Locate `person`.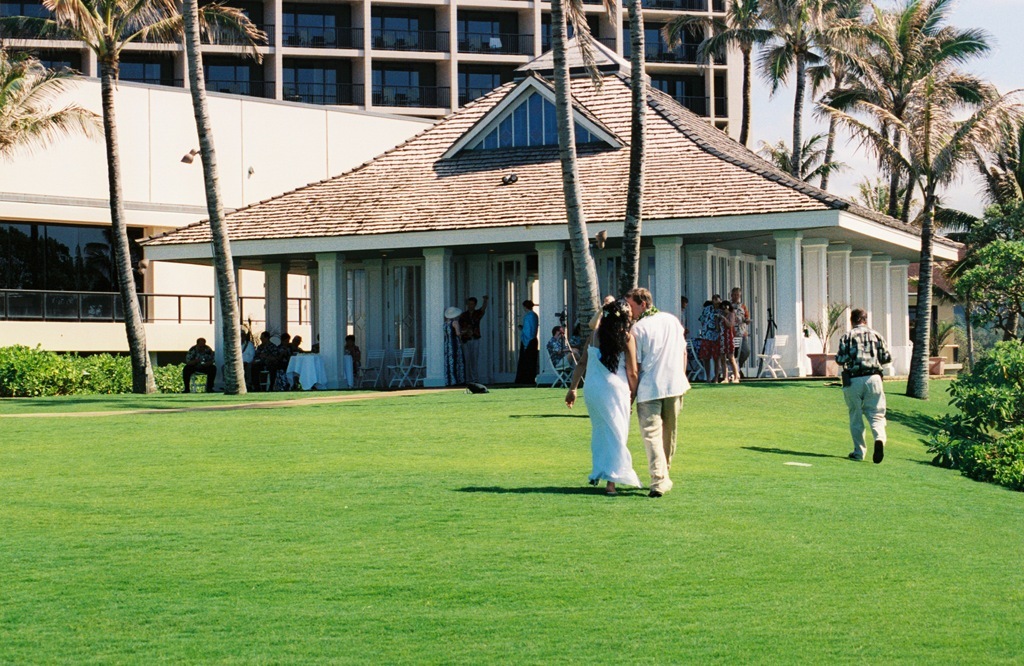
Bounding box: [698, 289, 722, 380].
